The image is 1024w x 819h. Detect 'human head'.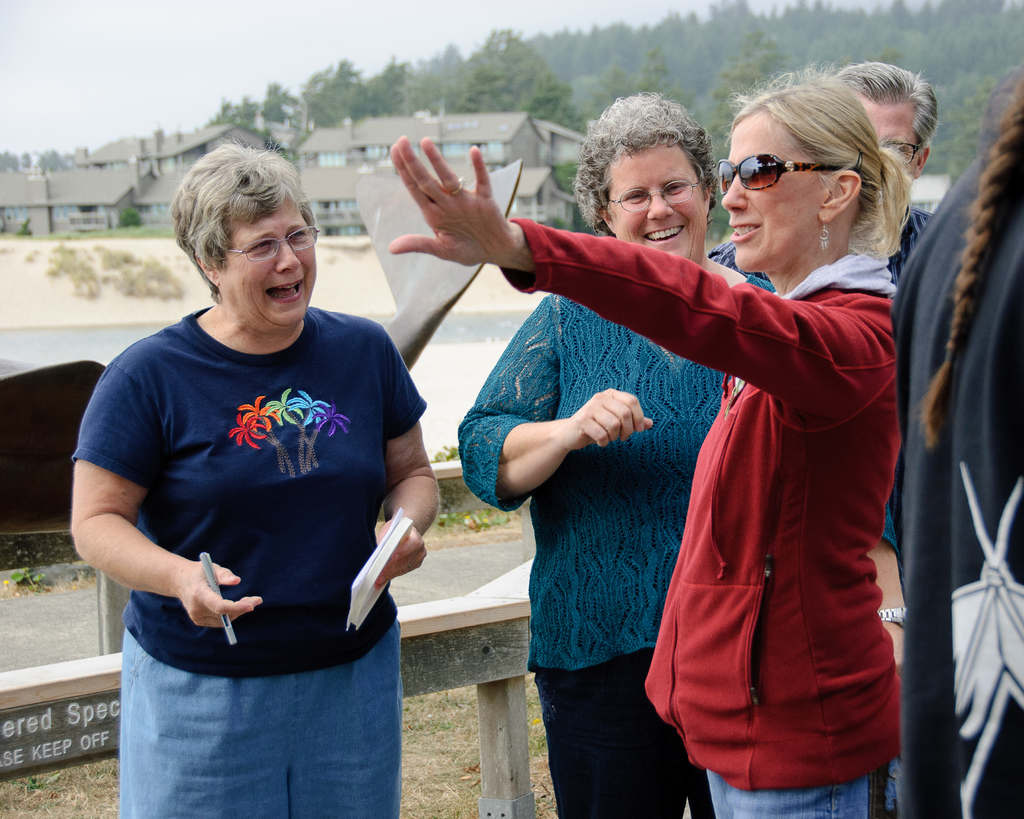
Detection: region(566, 91, 721, 260).
